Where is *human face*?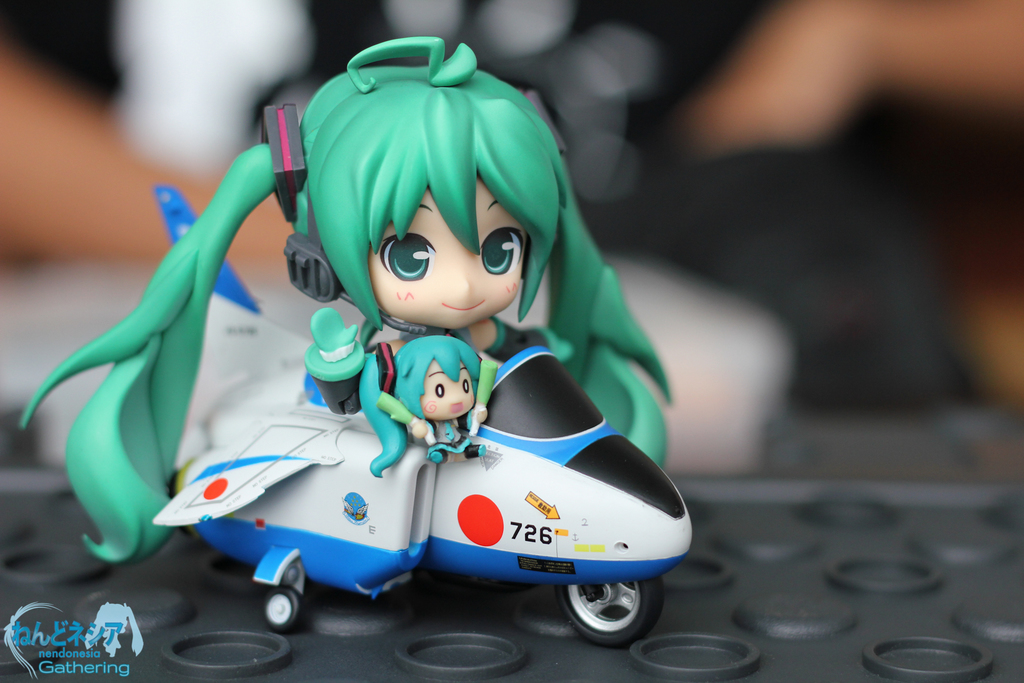
[369, 168, 526, 329].
